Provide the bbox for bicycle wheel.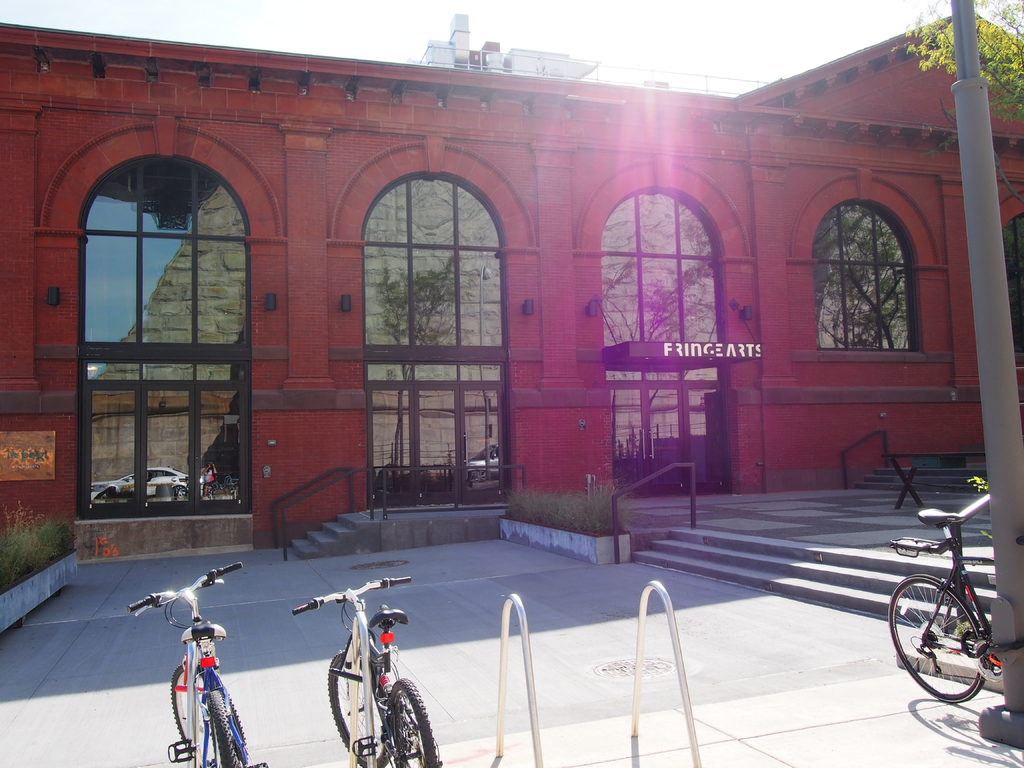
322:646:396:767.
